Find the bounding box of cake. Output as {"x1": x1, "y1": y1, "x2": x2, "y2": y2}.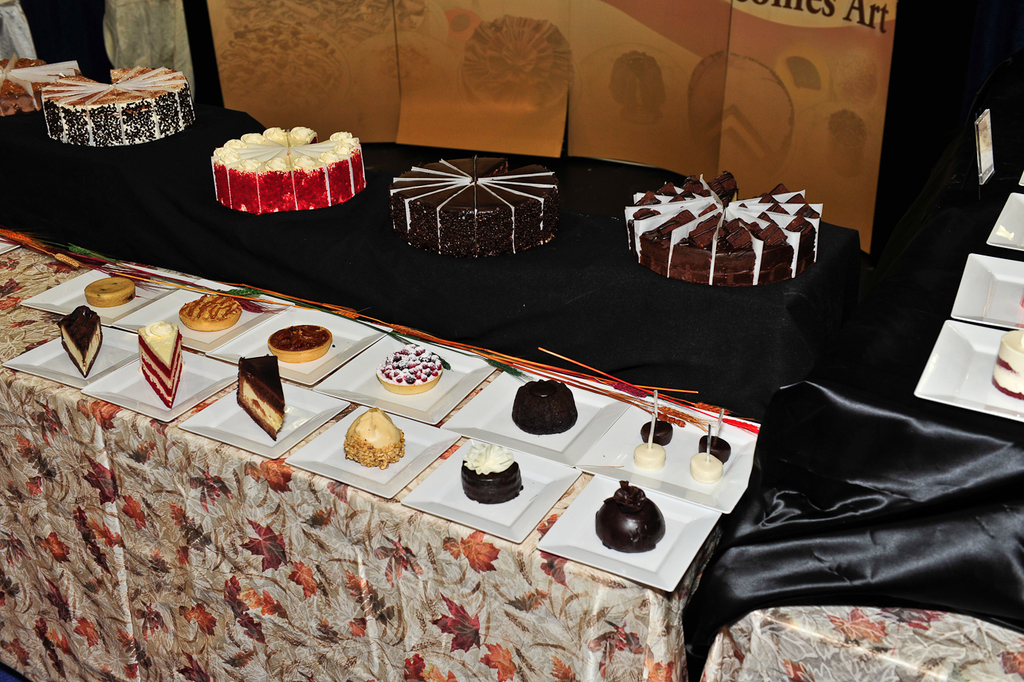
{"x1": 136, "y1": 321, "x2": 182, "y2": 405}.
